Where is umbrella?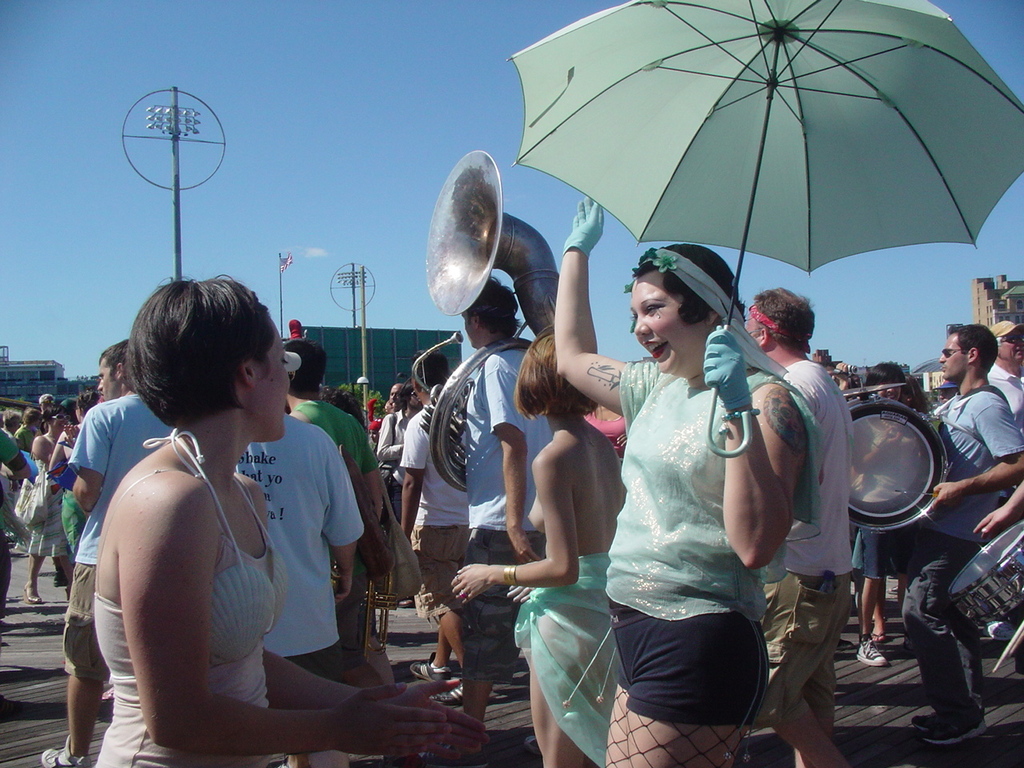
<bbox>506, 2, 1023, 458</bbox>.
